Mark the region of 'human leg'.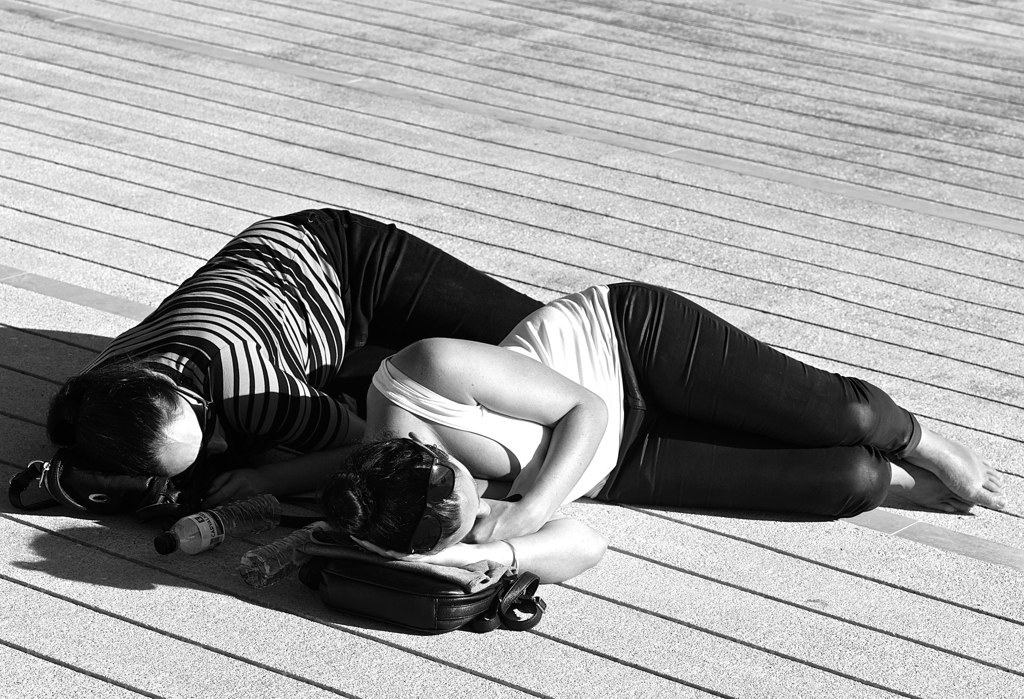
Region: bbox(331, 205, 553, 342).
